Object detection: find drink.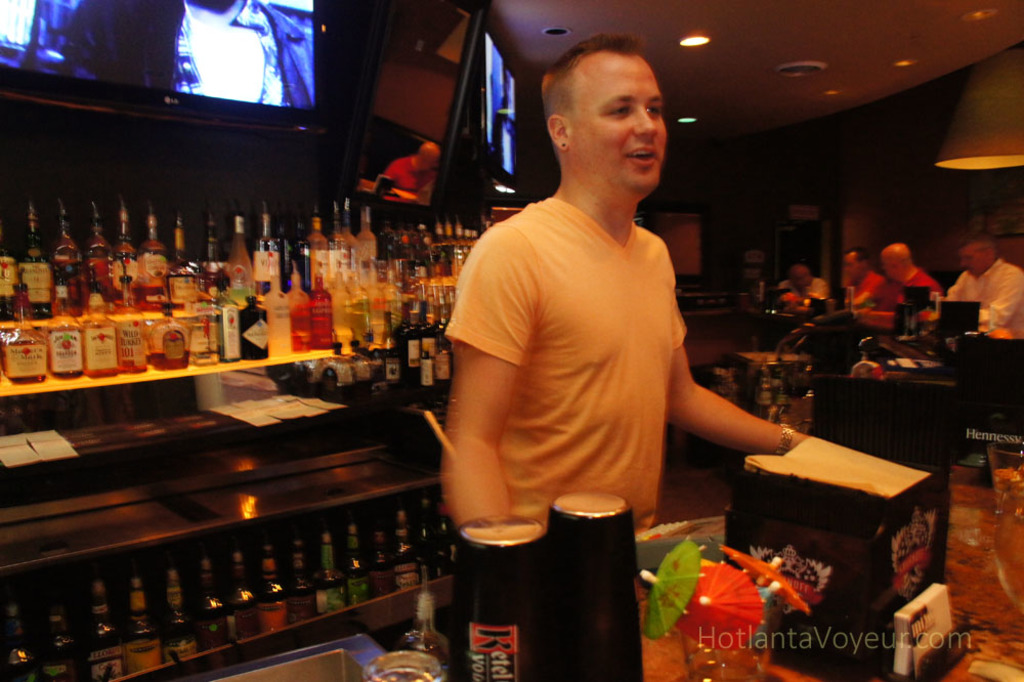
Rect(259, 540, 293, 631).
